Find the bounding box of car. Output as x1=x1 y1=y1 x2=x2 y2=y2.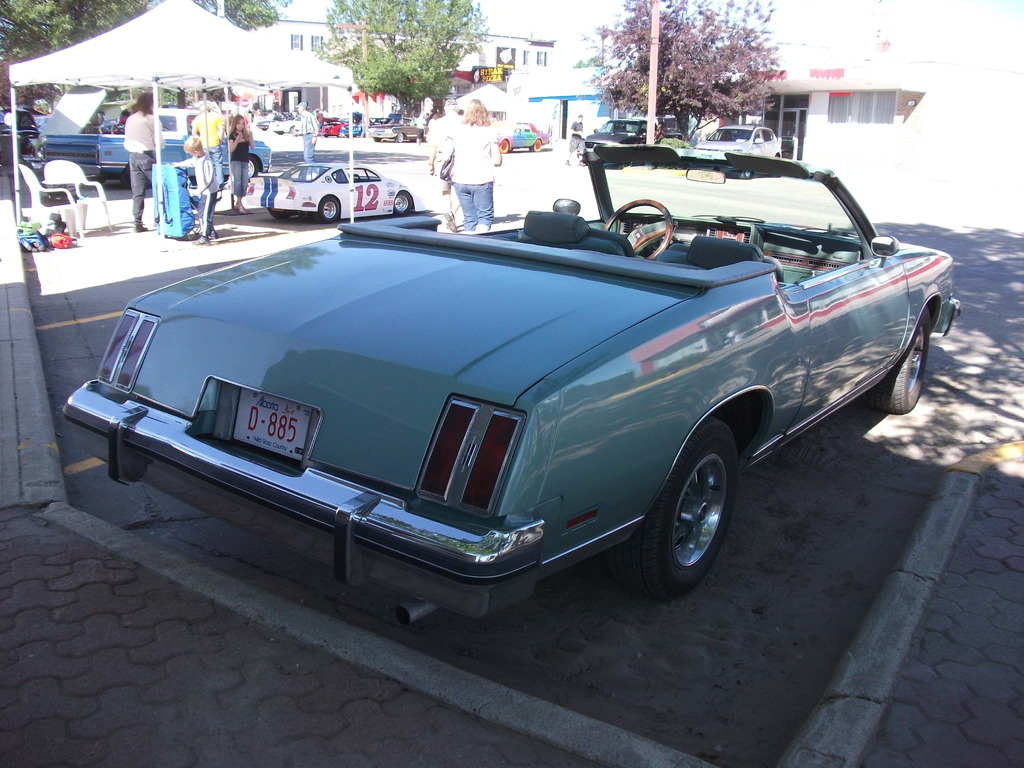
x1=341 y1=120 x2=362 y2=136.
